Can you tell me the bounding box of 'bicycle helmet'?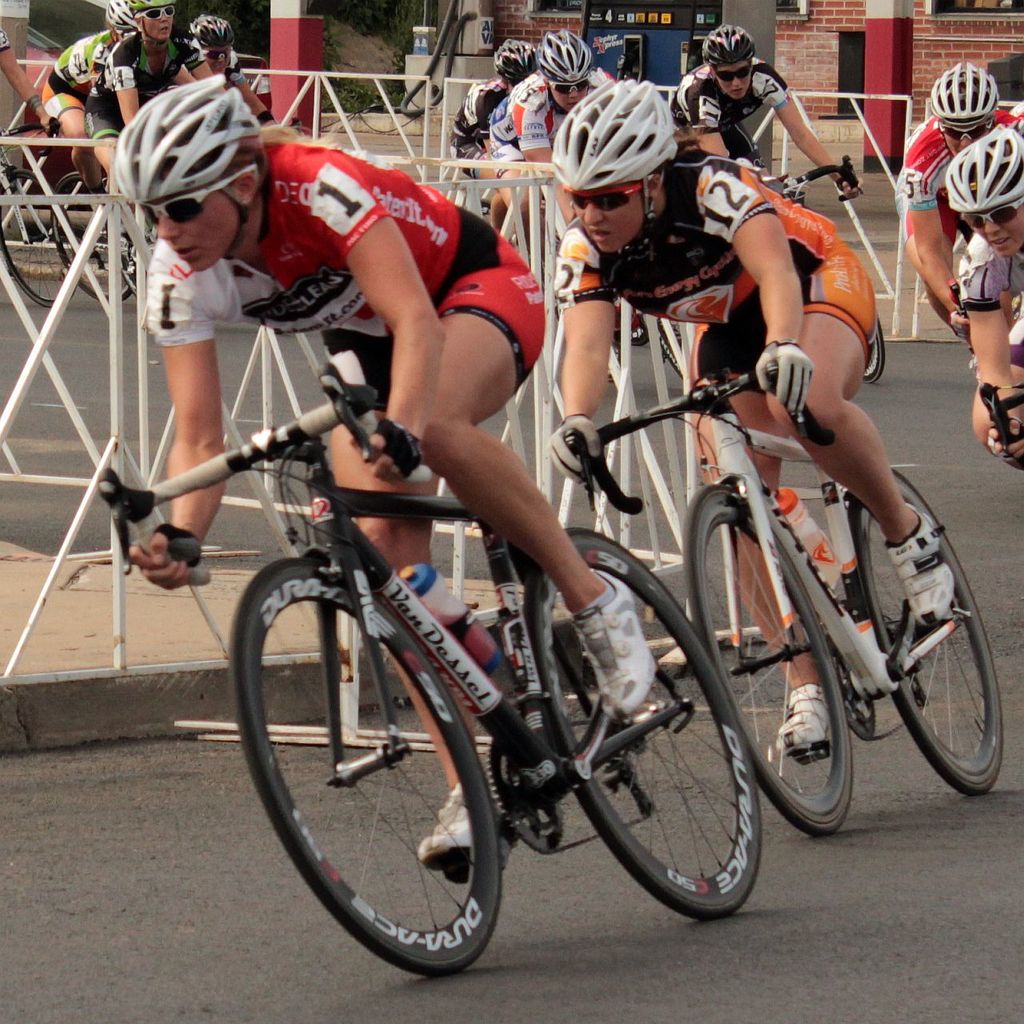
select_region(501, 37, 534, 95).
